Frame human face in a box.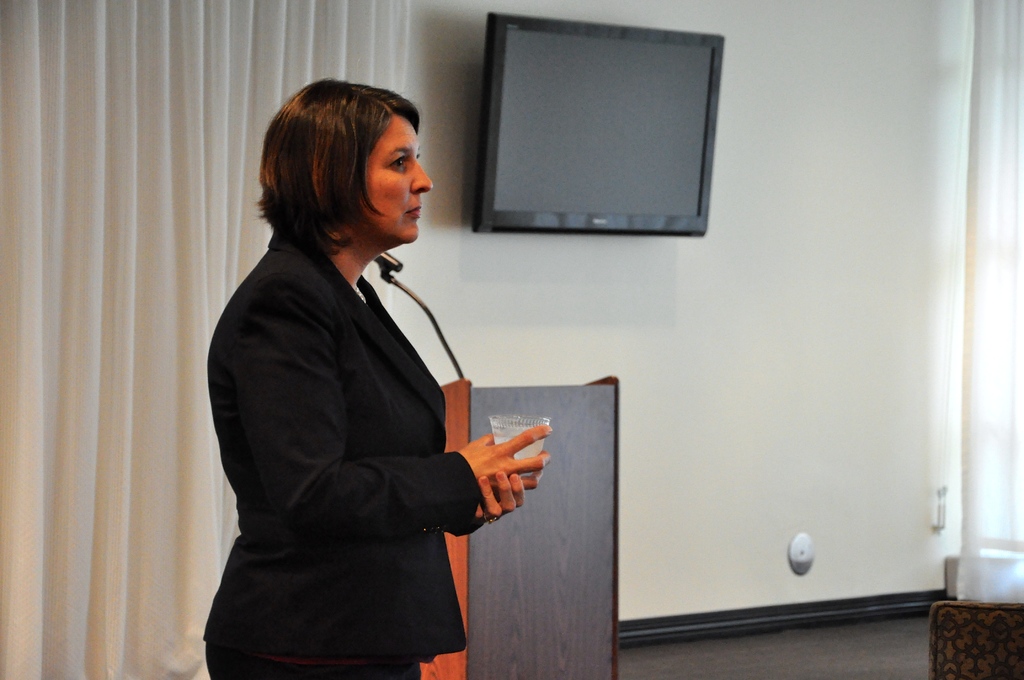
Rect(362, 113, 439, 244).
